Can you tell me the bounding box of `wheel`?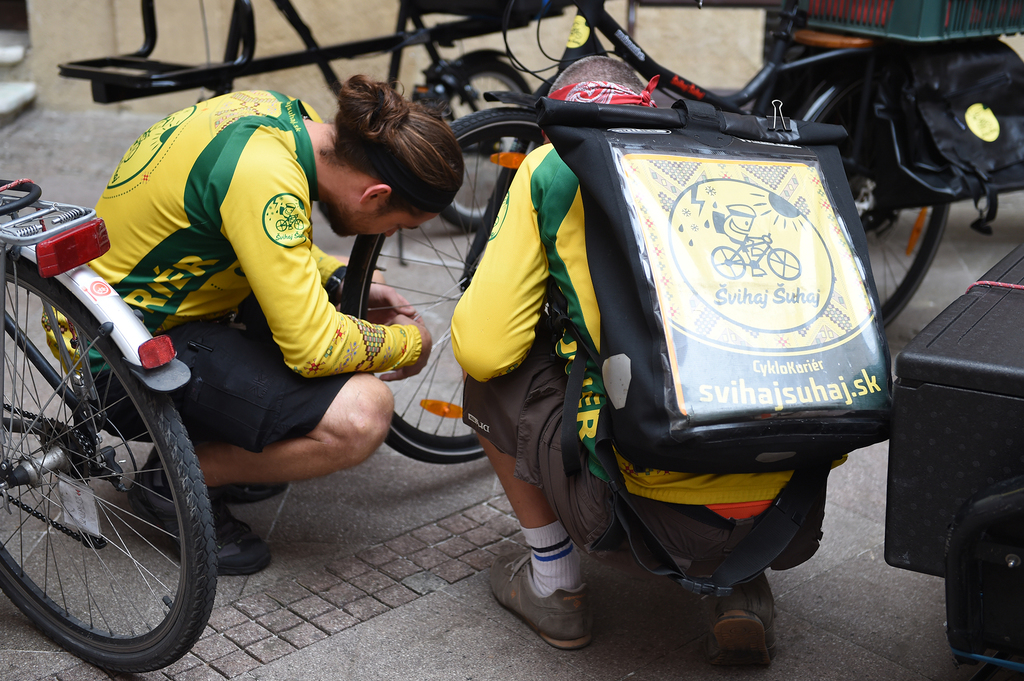
l=8, t=293, r=200, b=662.
